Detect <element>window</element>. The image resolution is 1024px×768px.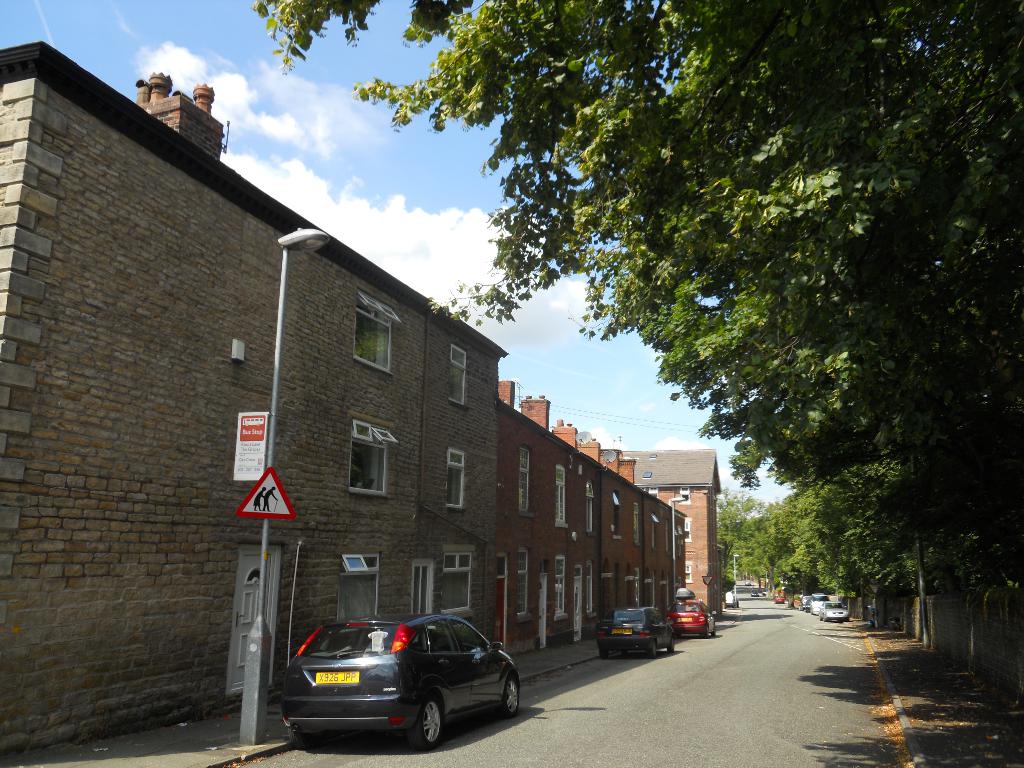
bbox(355, 287, 394, 375).
